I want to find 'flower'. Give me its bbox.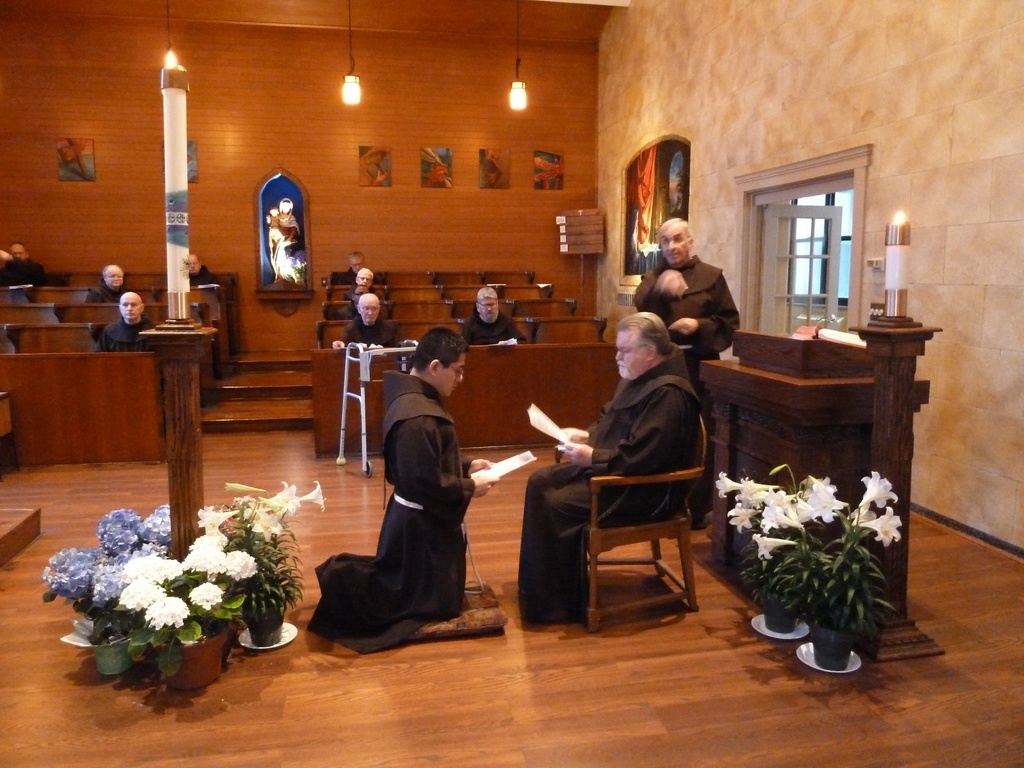
[x1=93, y1=554, x2=131, y2=602].
